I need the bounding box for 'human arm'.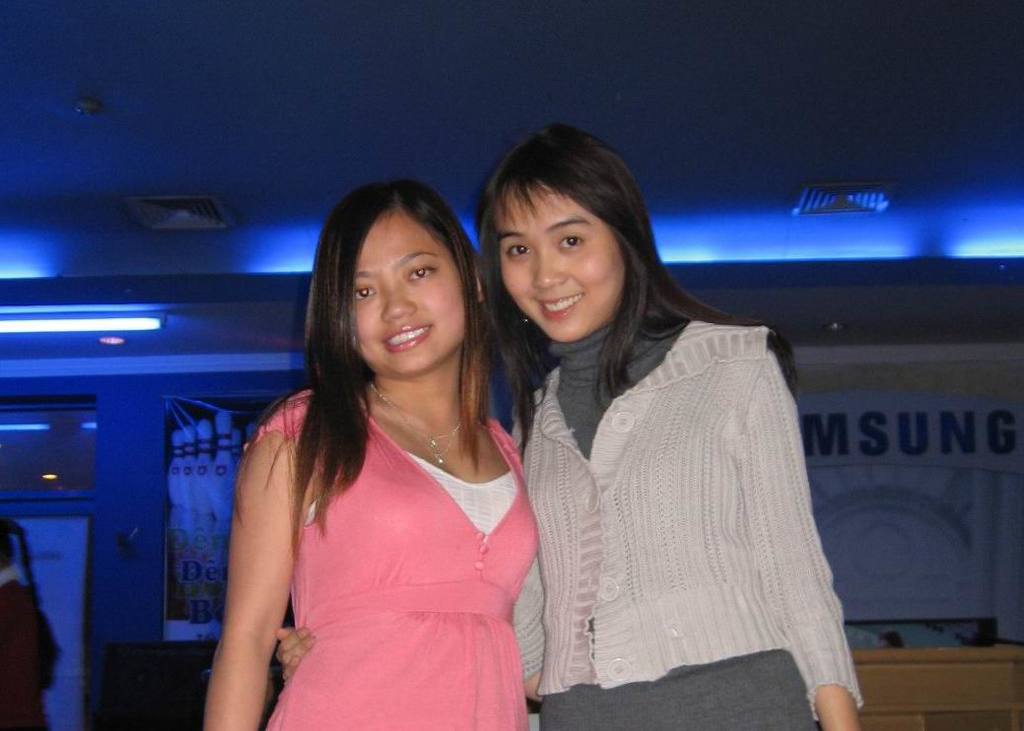
Here it is: (x1=268, y1=618, x2=322, y2=684).
